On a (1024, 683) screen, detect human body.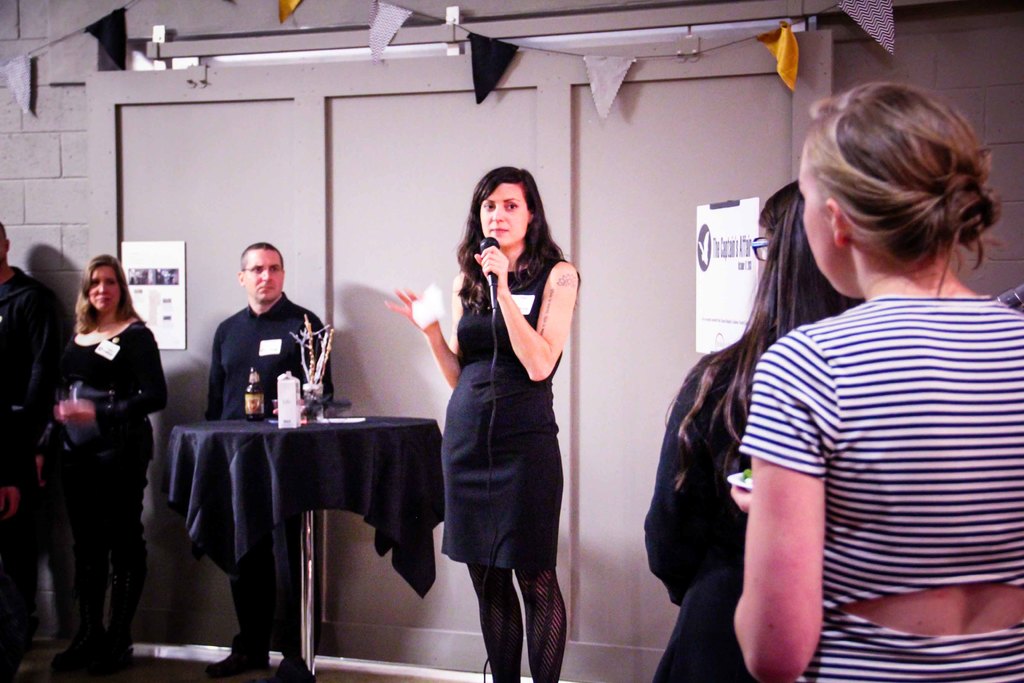
<box>641,316,803,605</box>.
